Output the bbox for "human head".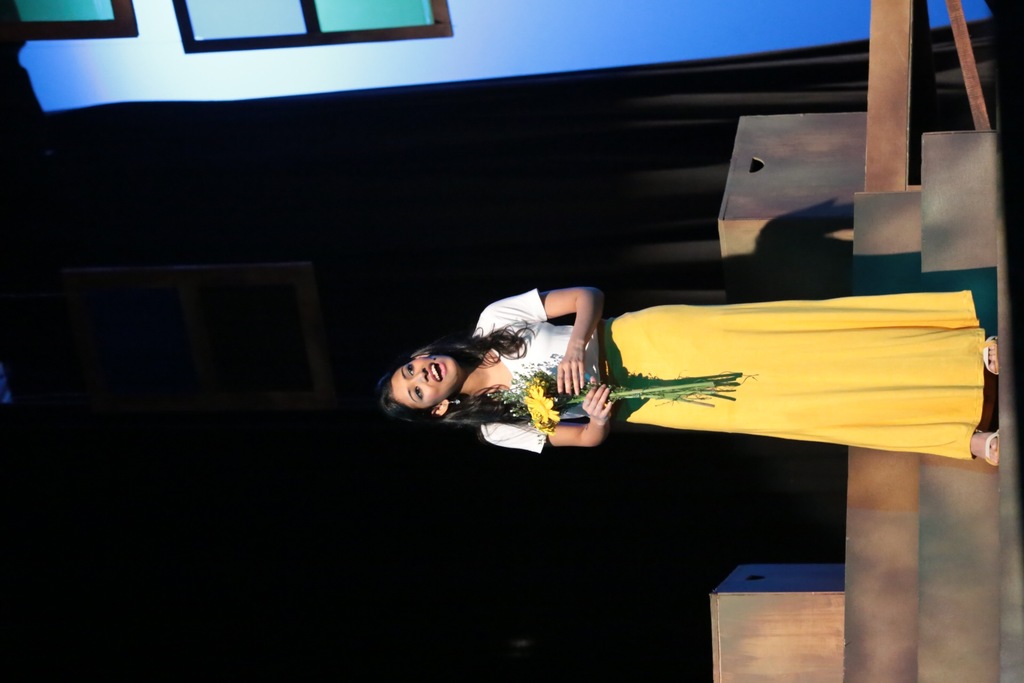
{"left": 383, "top": 328, "right": 481, "bottom": 416}.
